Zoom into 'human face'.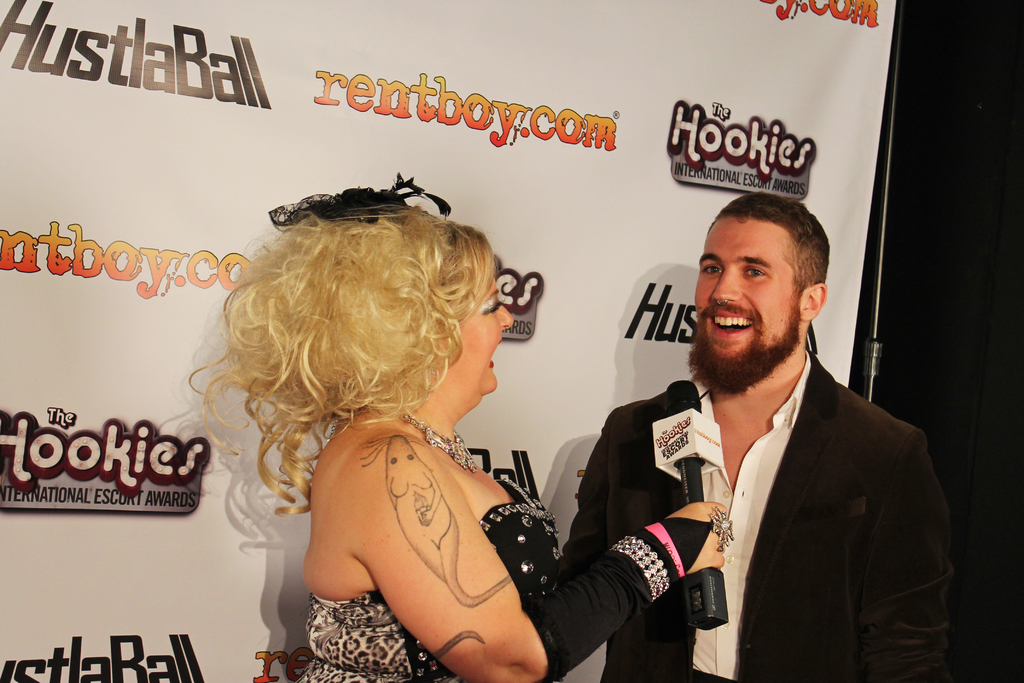
Zoom target: (692,217,797,379).
